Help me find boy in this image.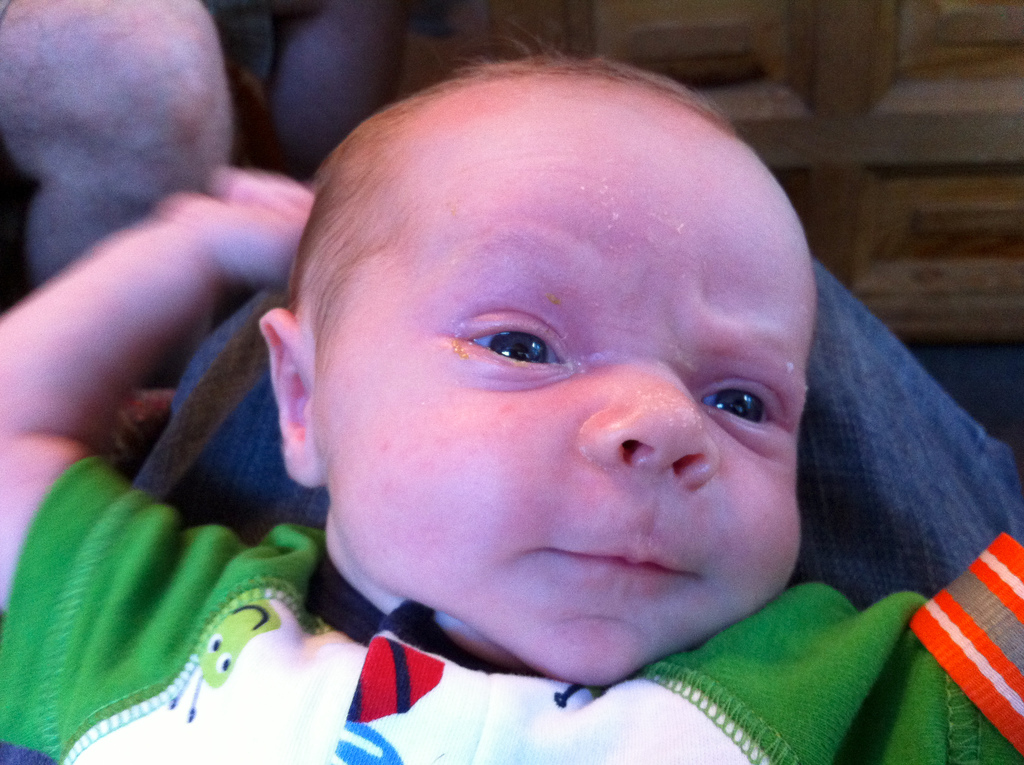
Found it: 0, 37, 1023, 764.
